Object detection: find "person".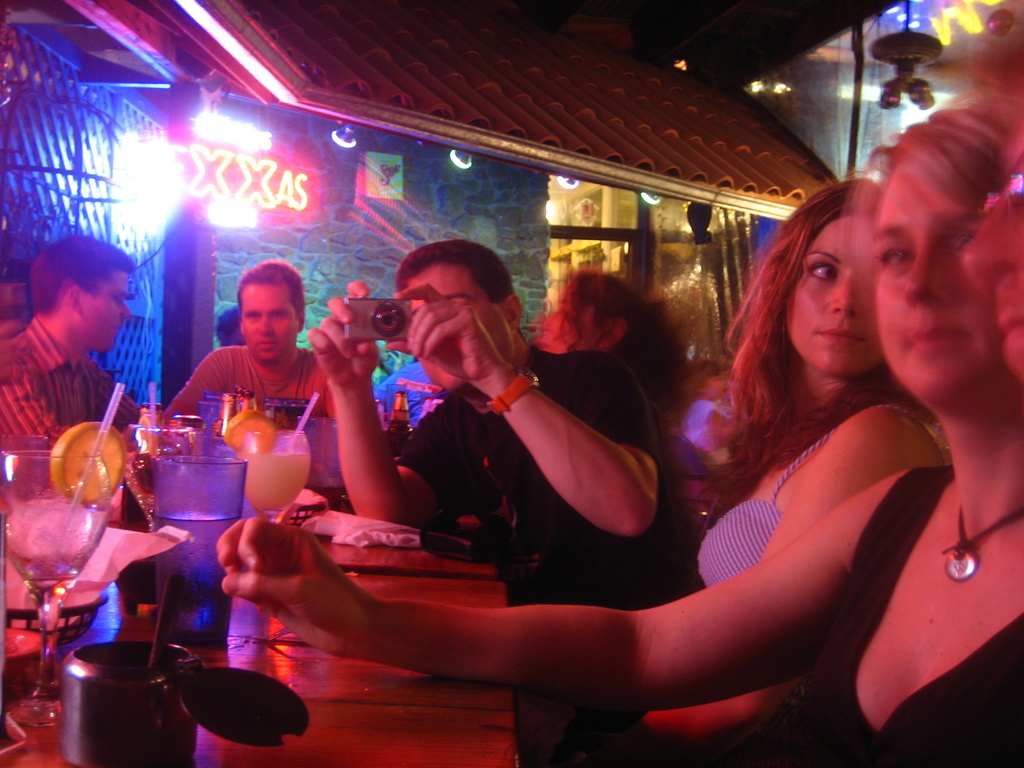
[685,199,933,595].
